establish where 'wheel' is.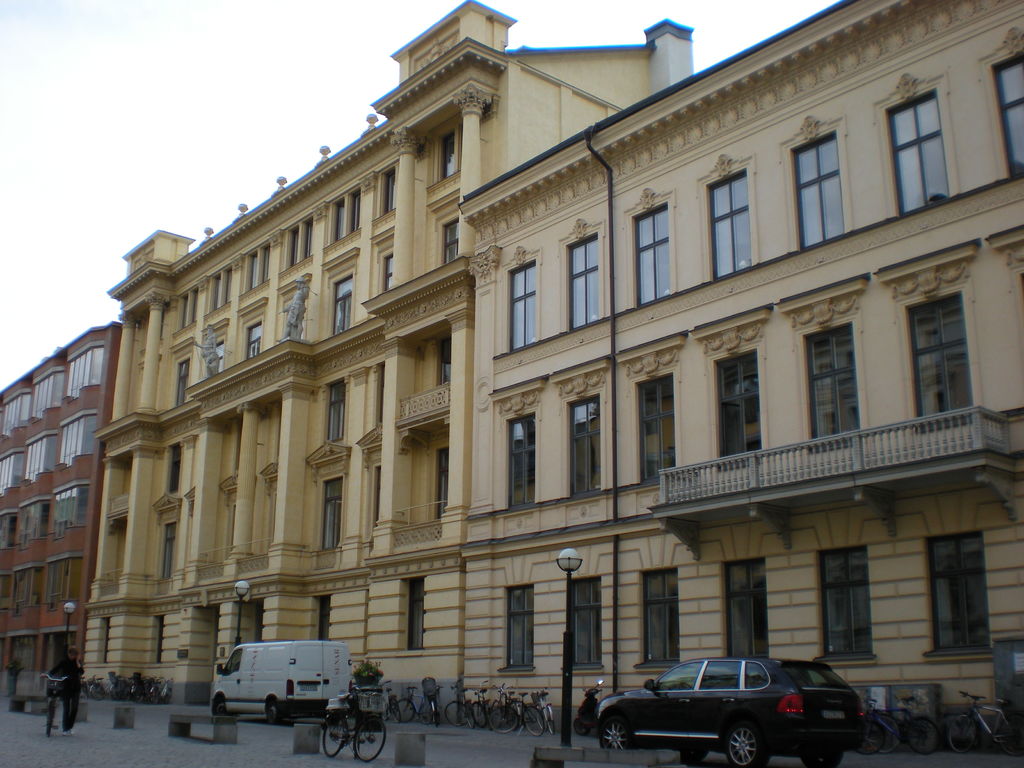
Established at [902, 716, 935, 752].
